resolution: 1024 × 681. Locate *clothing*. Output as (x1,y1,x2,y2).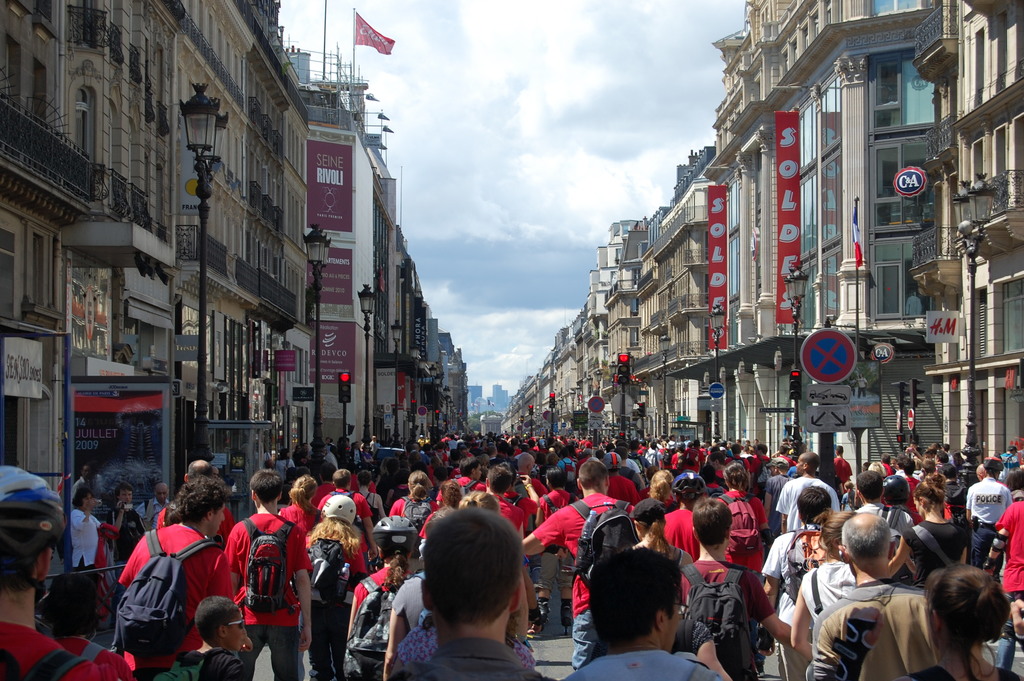
(495,490,529,532).
